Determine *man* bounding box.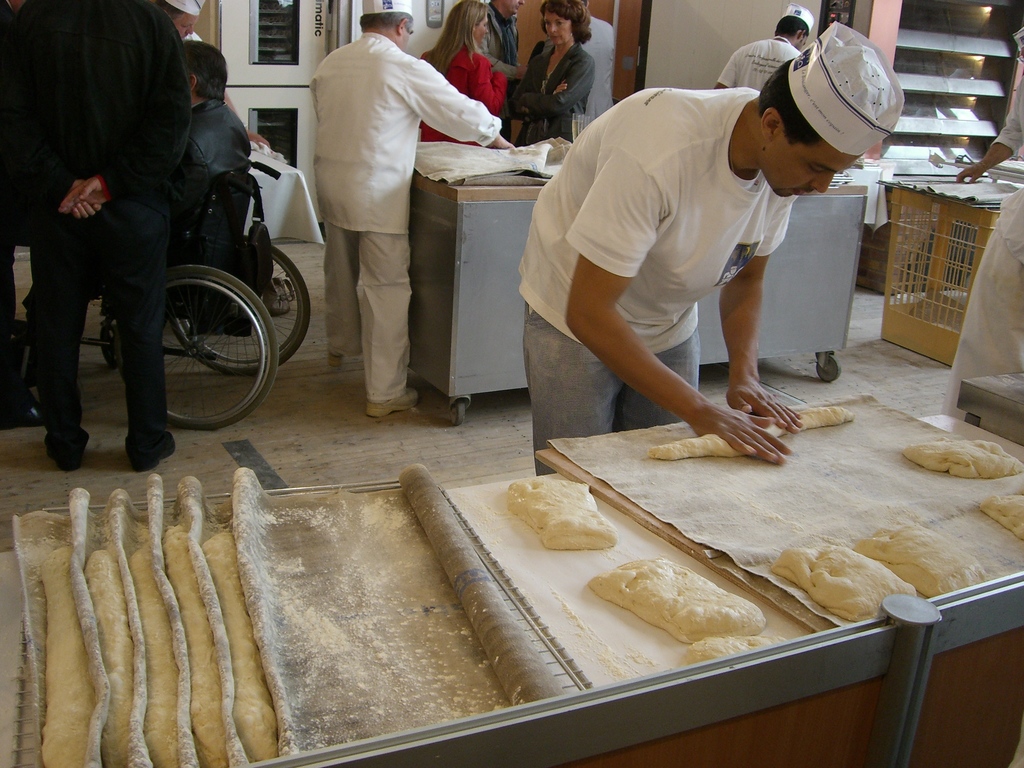
Determined: select_region(579, 0, 615, 129).
